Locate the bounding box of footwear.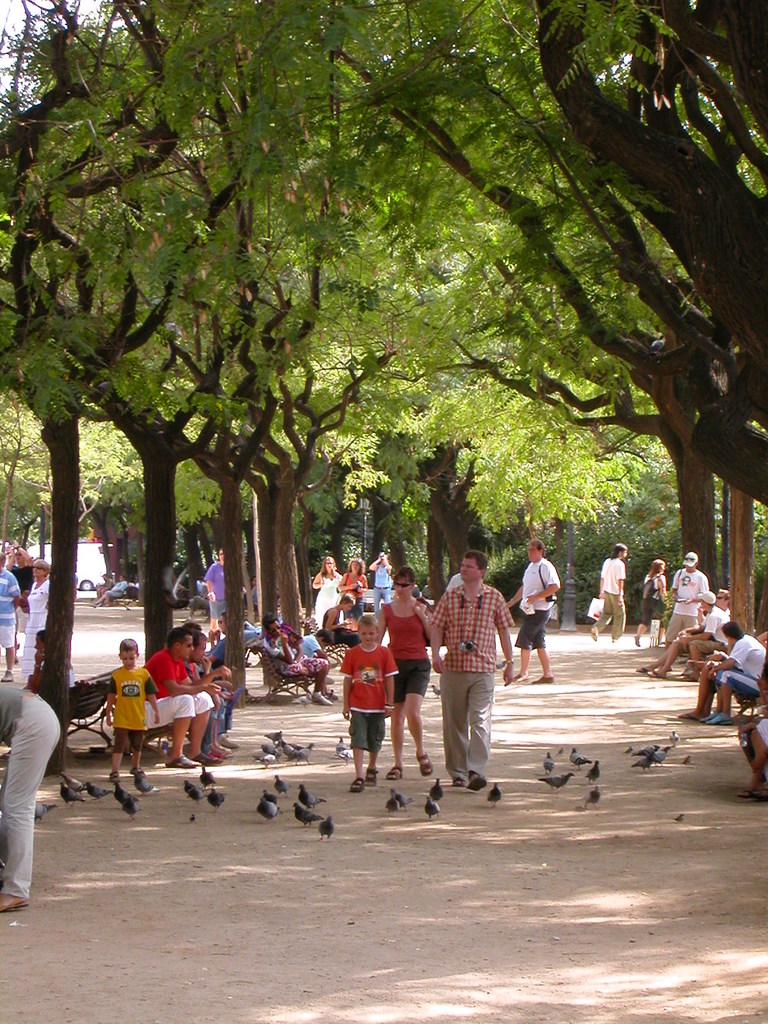
Bounding box: Rect(127, 765, 138, 774).
